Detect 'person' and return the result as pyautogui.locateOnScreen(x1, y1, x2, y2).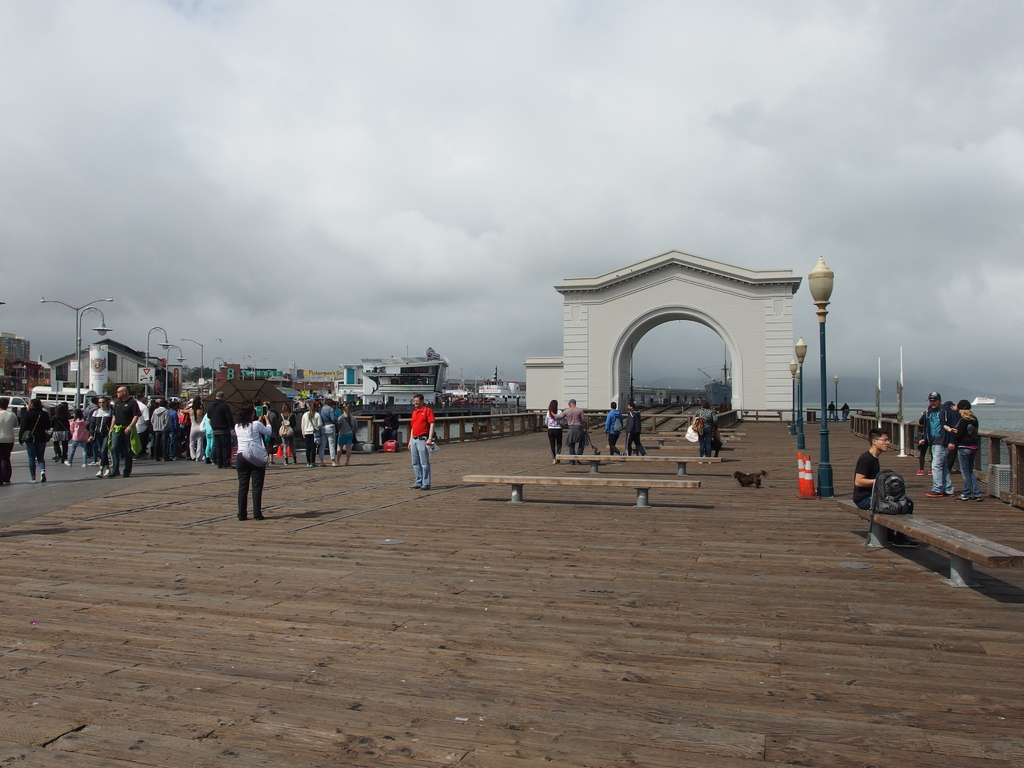
pyautogui.locateOnScreen(915, 394, 959, 508).
